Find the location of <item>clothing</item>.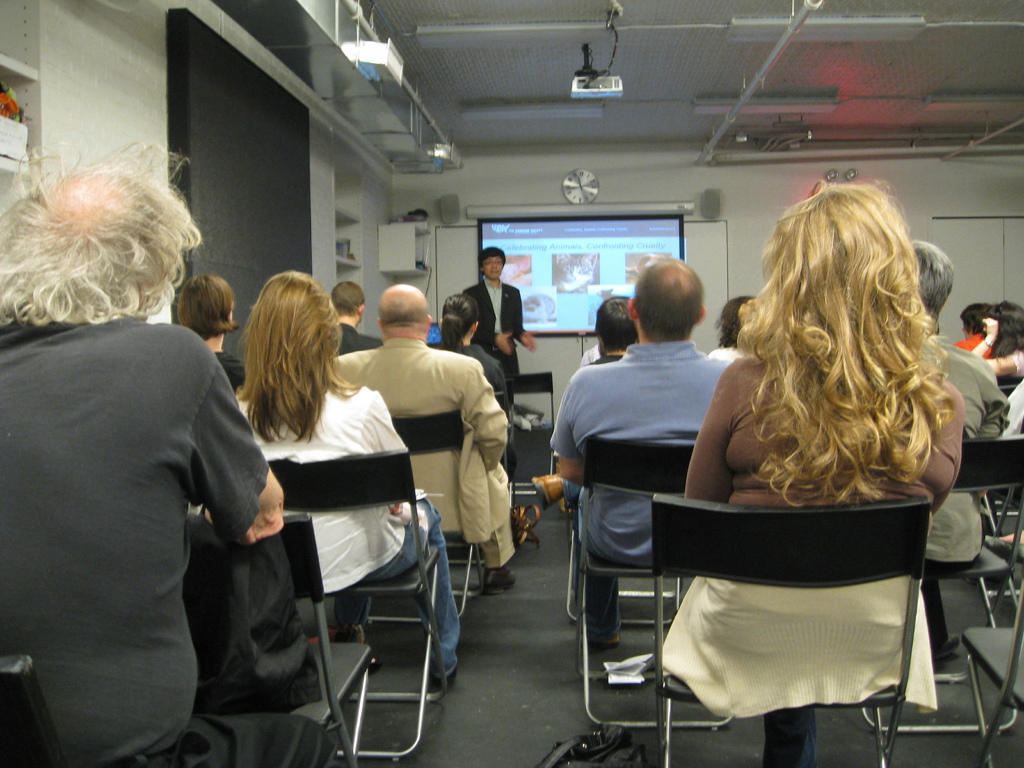
Location: <box>1006,351,1023,376</box>.
